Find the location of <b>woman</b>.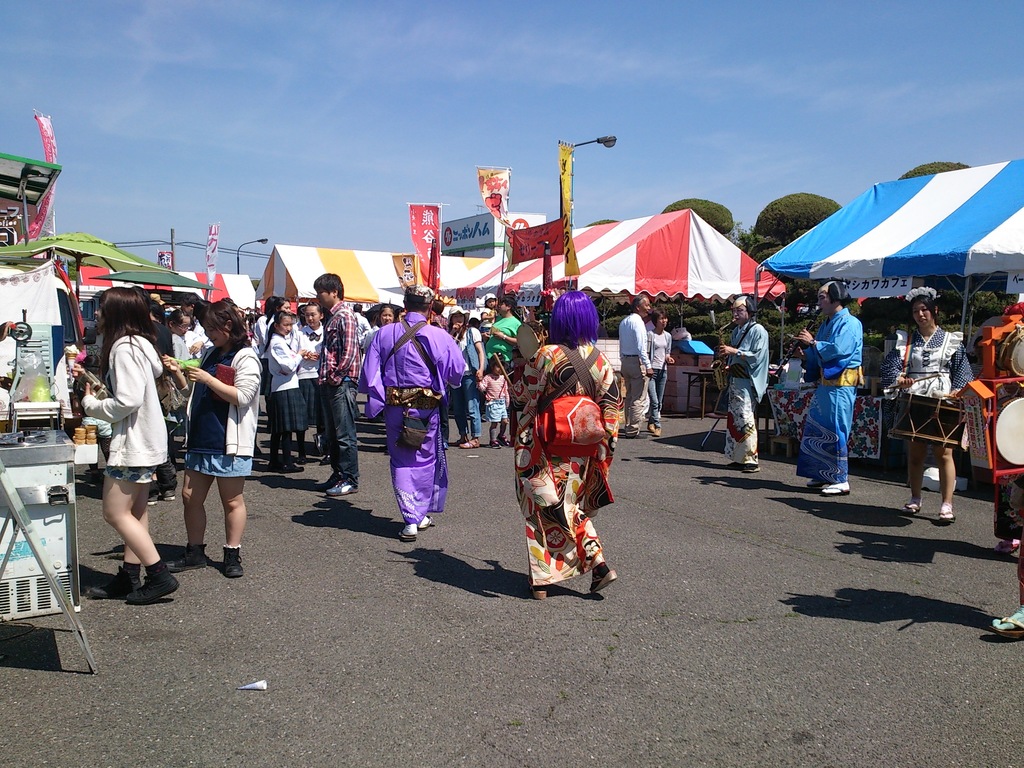
Location: box=[362, 301, 396, 422].
